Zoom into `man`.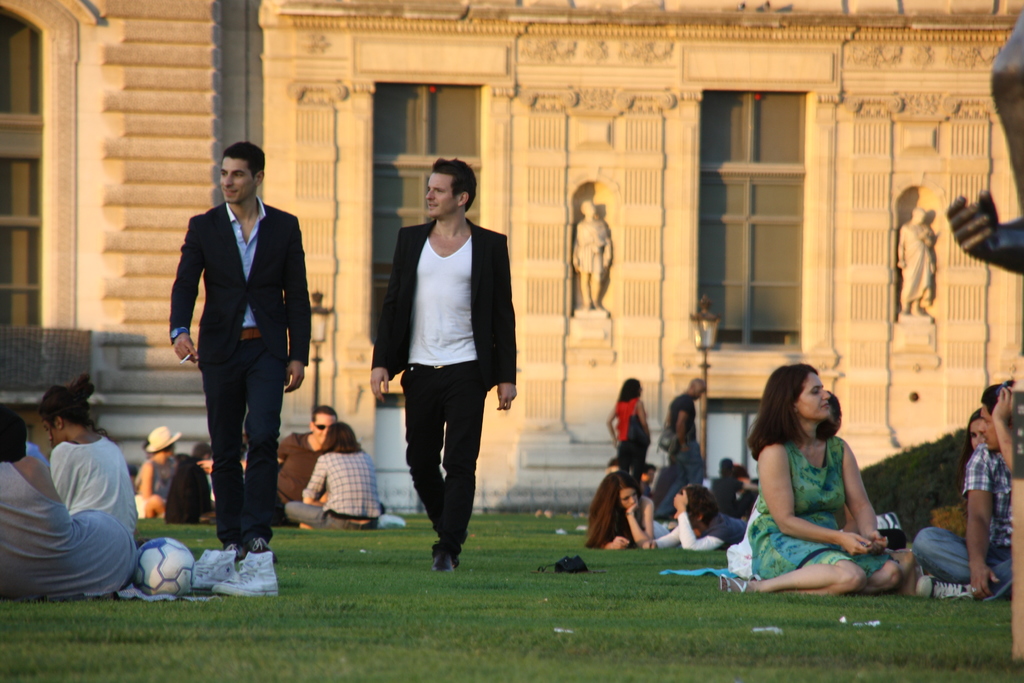
Zoom target: crop(198, 404, 337, 527).
